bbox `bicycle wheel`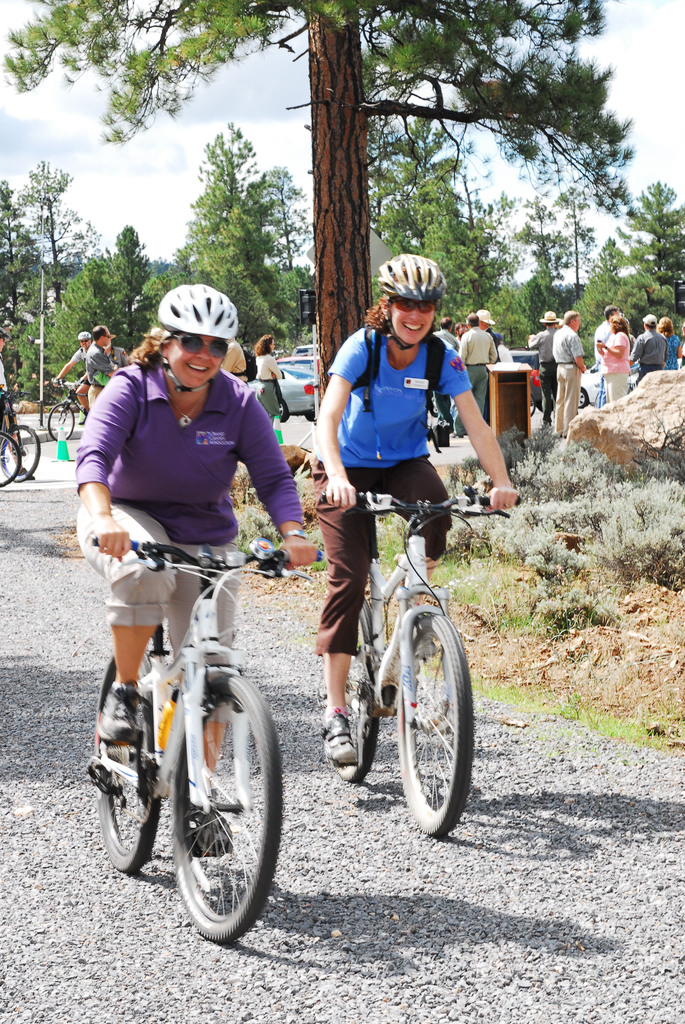
x1=0, y1=424, x2=20, y2=494
